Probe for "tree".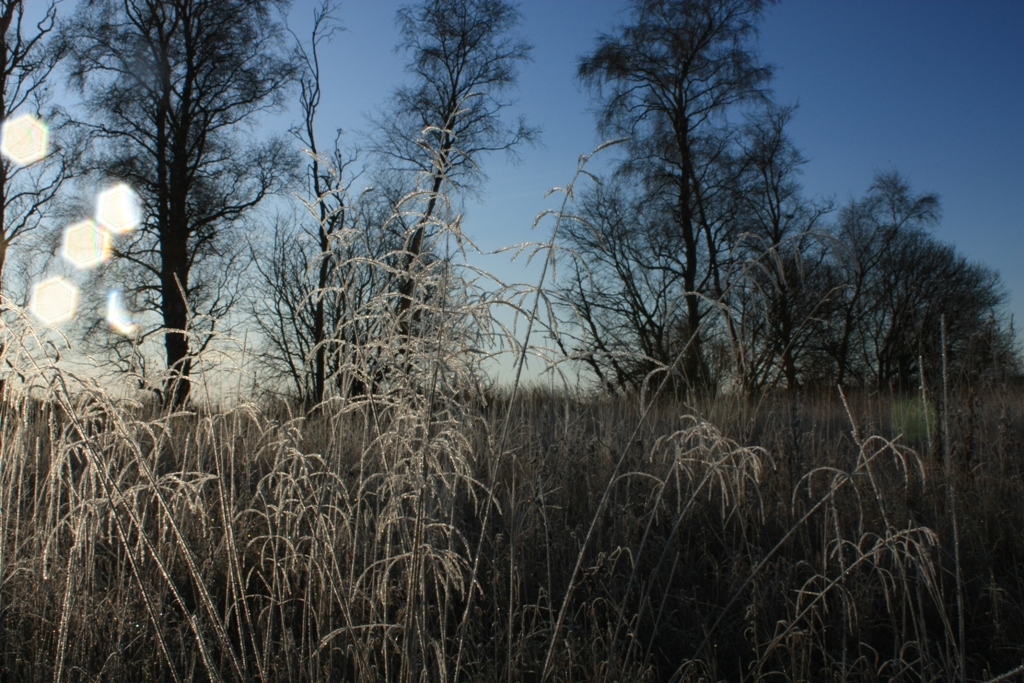
Probe result: bbox=(334, 0, 543, 411).
